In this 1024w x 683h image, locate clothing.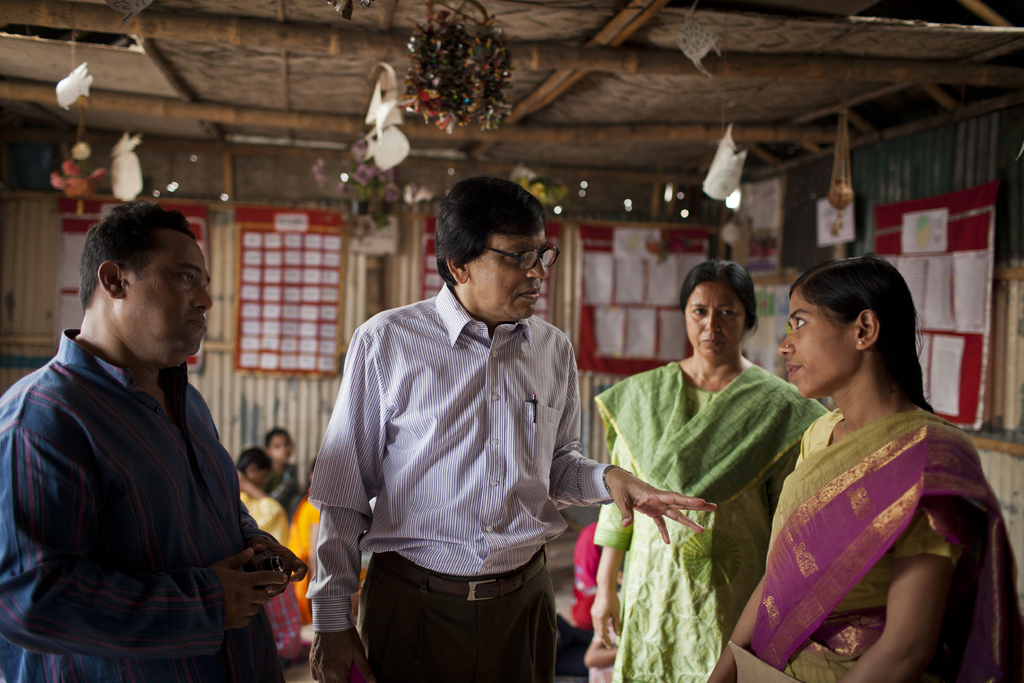
Bounding box: [x1=243, y1=490, x2=310, y2=664].
